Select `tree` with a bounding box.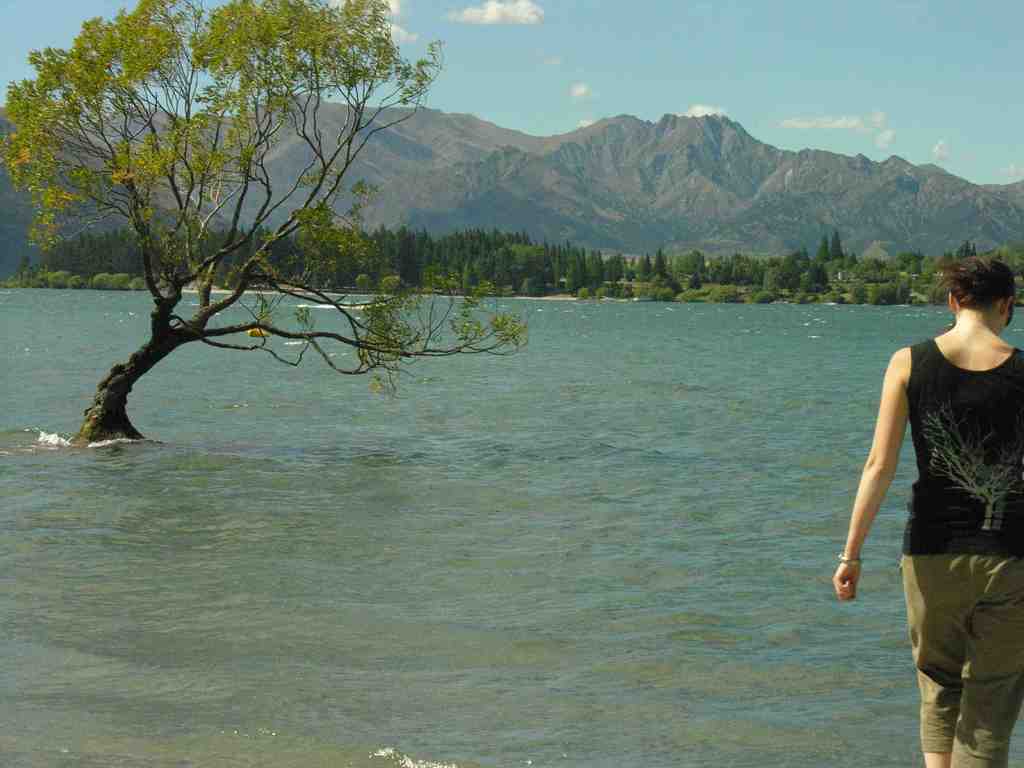
(851,283,868,308).
